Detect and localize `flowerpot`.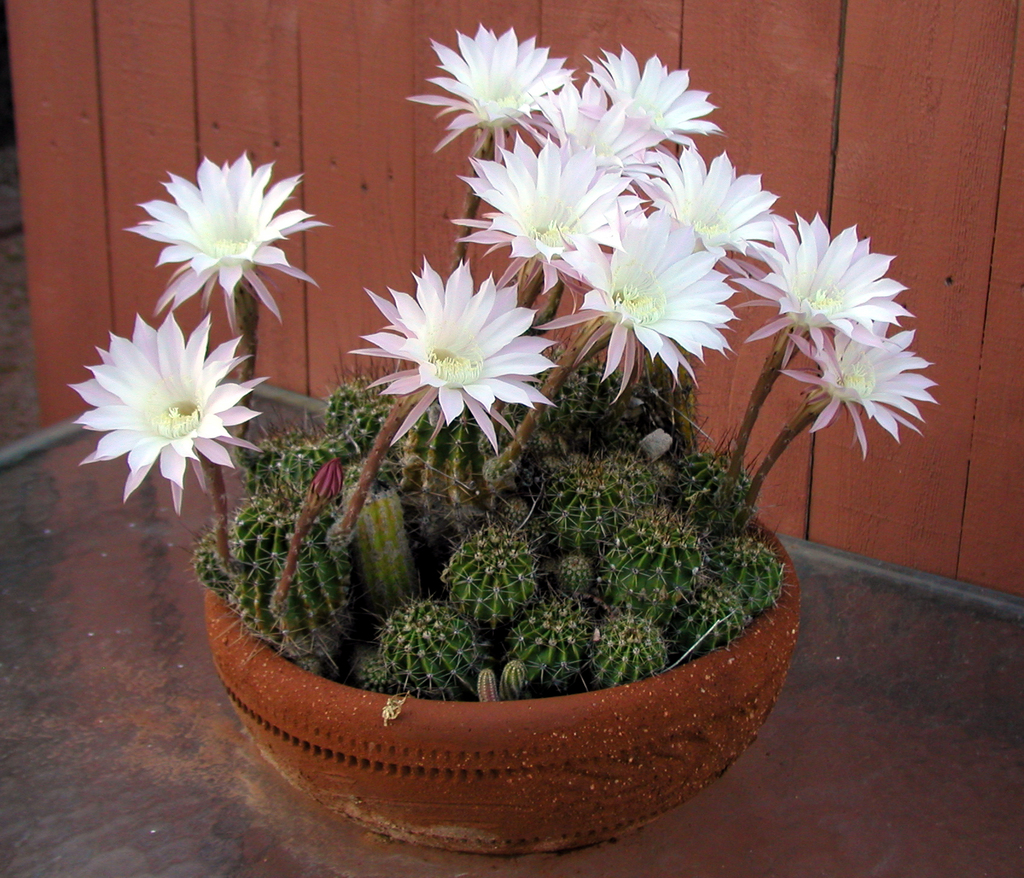
Localized at (198, 421, 792, 854).
